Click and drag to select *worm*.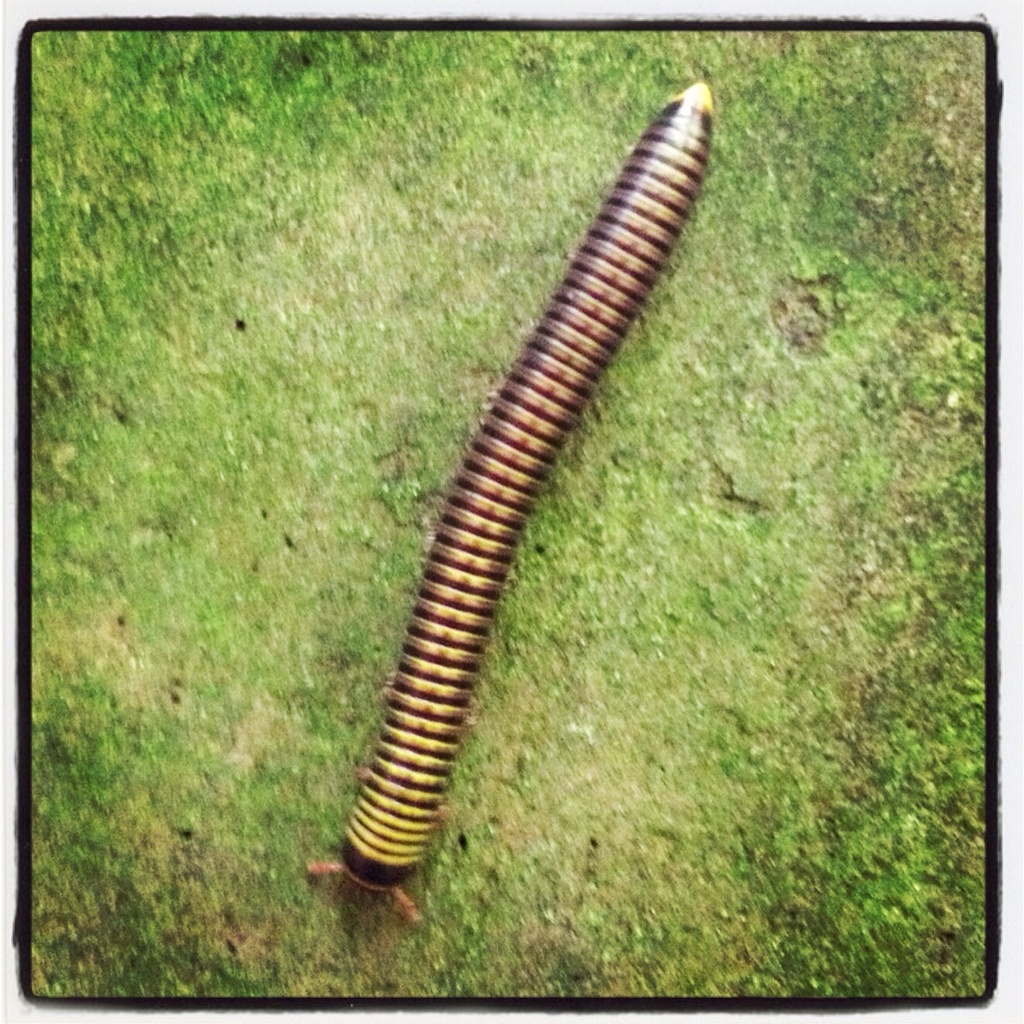
Selection: (298, 76, 722, 932).
